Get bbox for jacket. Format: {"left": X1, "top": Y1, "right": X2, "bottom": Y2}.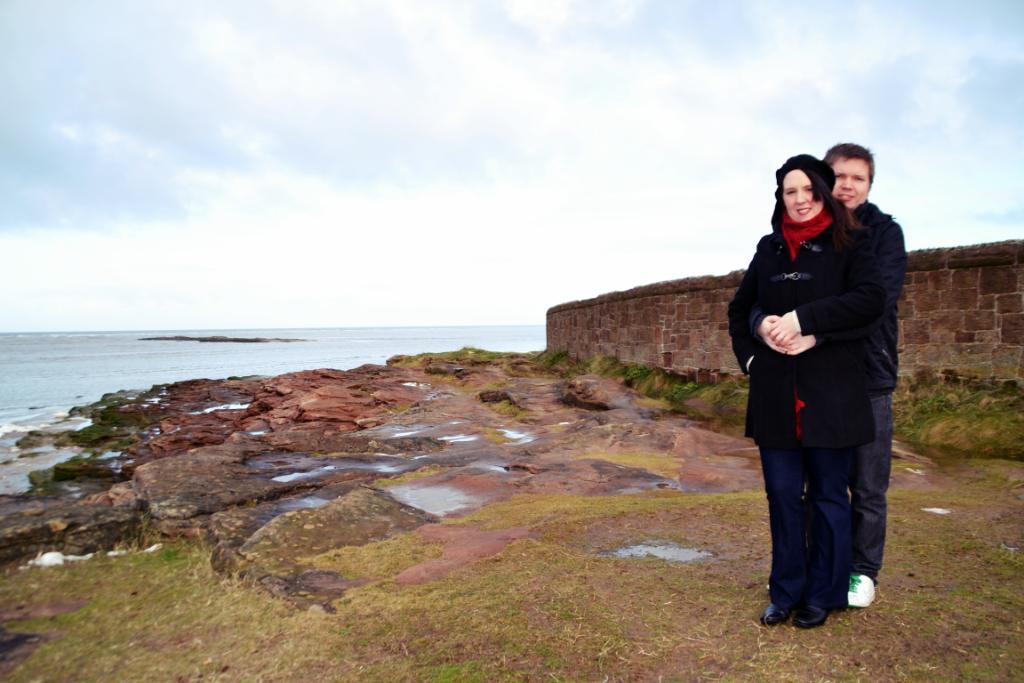
{"left": 849, "top": 197, "right": 906, "bottom": 396}.
